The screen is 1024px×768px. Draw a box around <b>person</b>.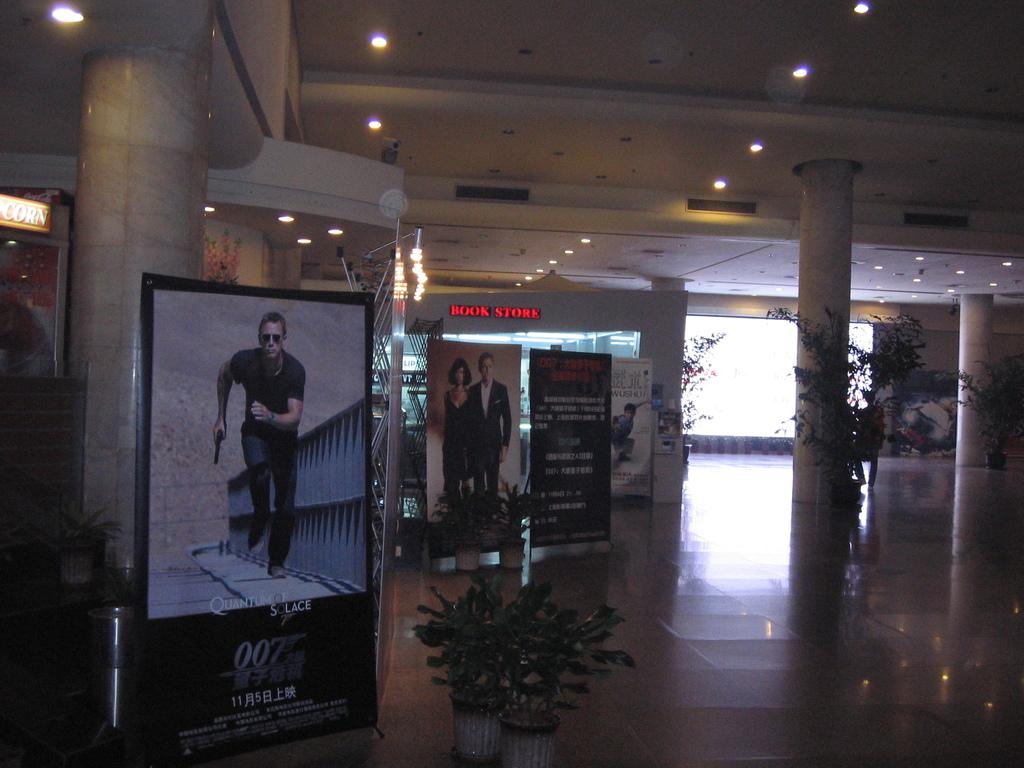
[854, 387, 884, 494].
